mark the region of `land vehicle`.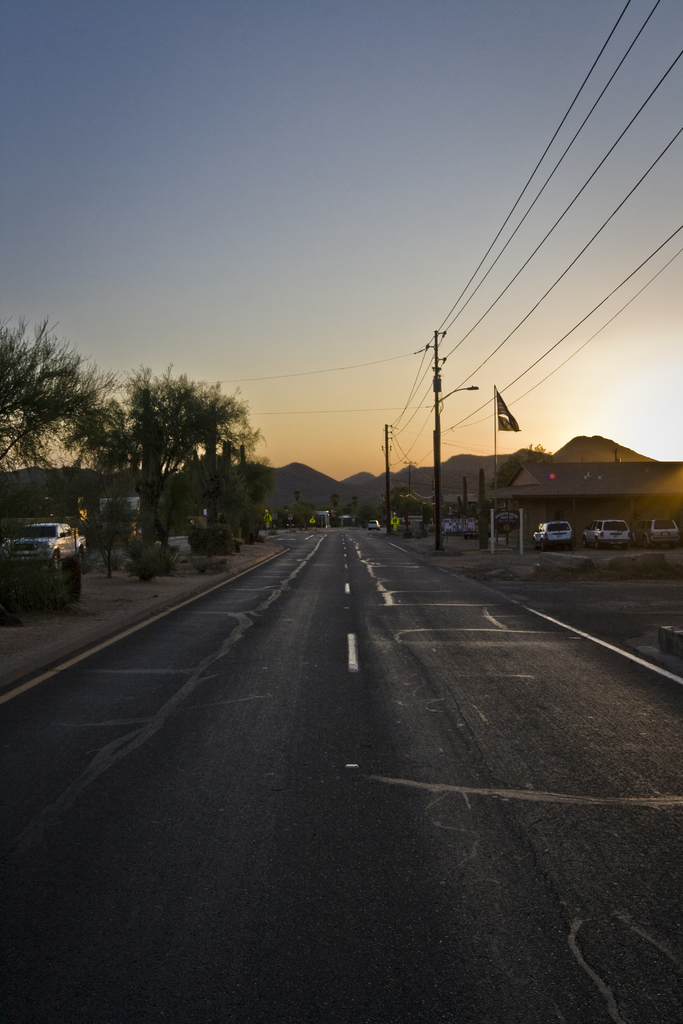
Region: Rect(10, 518, 87, 572).
